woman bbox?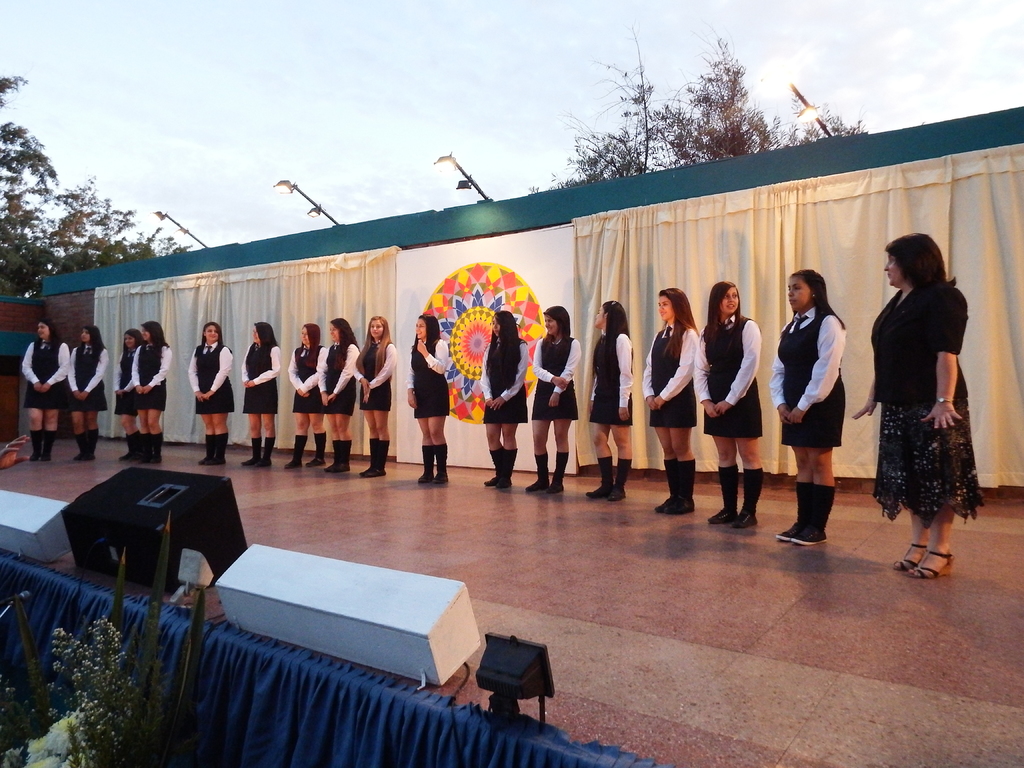
box=[769, 269, 848, 548]
